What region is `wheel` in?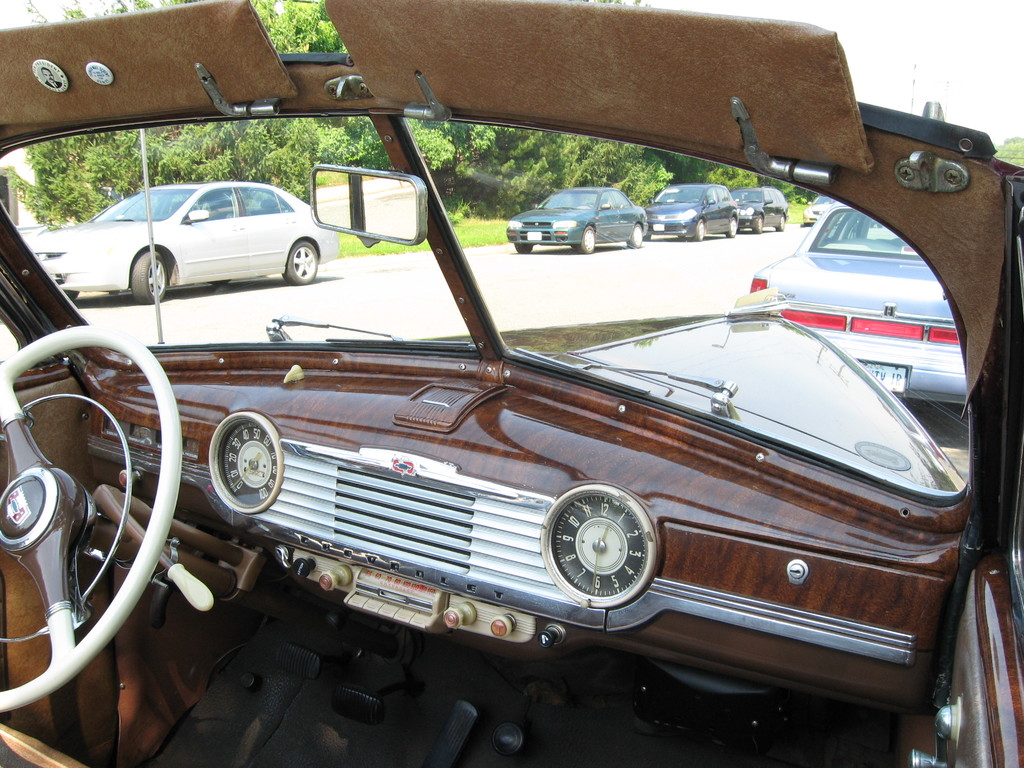
575,225,598,255.
